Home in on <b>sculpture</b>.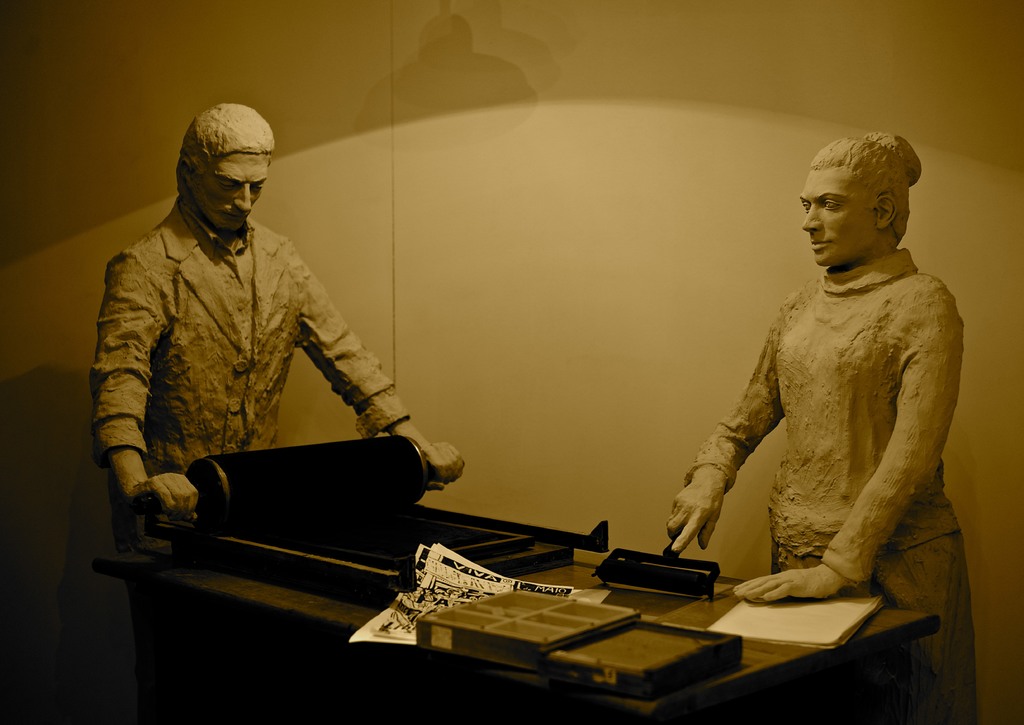
Homed in at l=666, t=118, r=982, b=662.
